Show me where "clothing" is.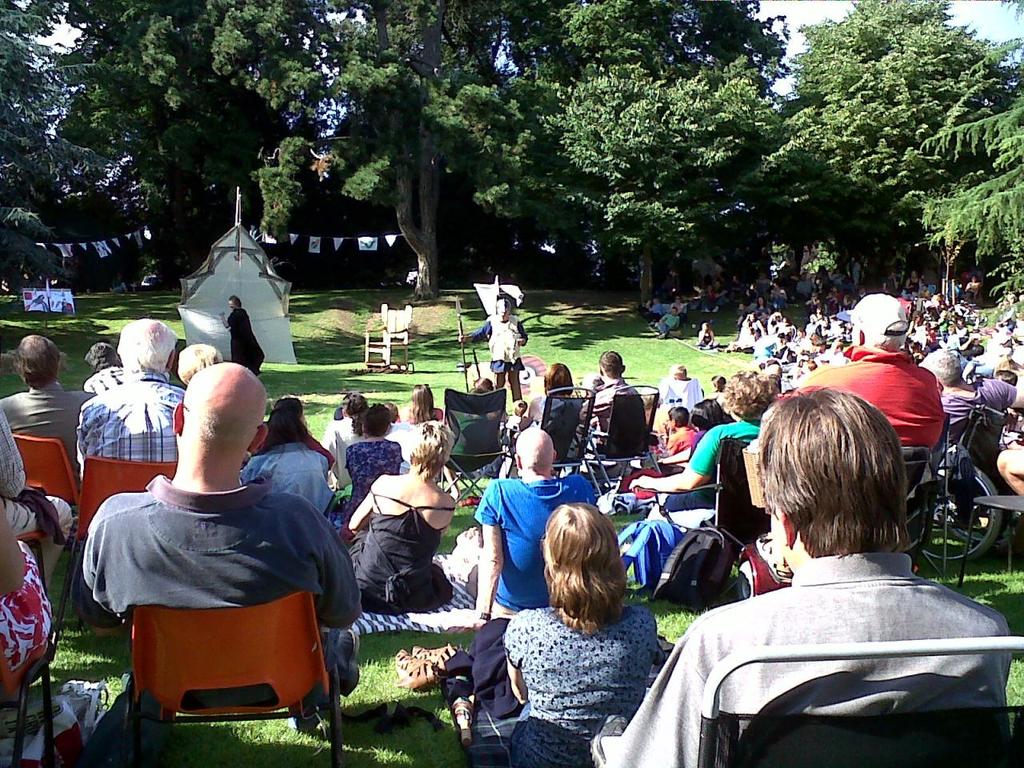
"clothing" is at (938,374,1019,422).
